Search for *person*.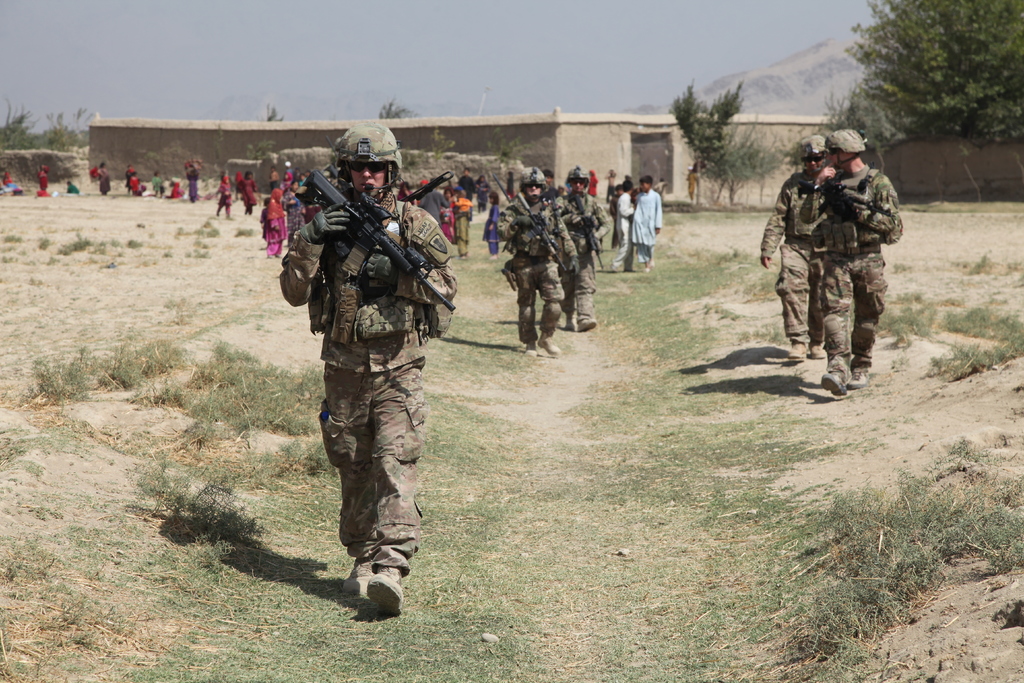
Found at <box>90,163,111,195</box>.
